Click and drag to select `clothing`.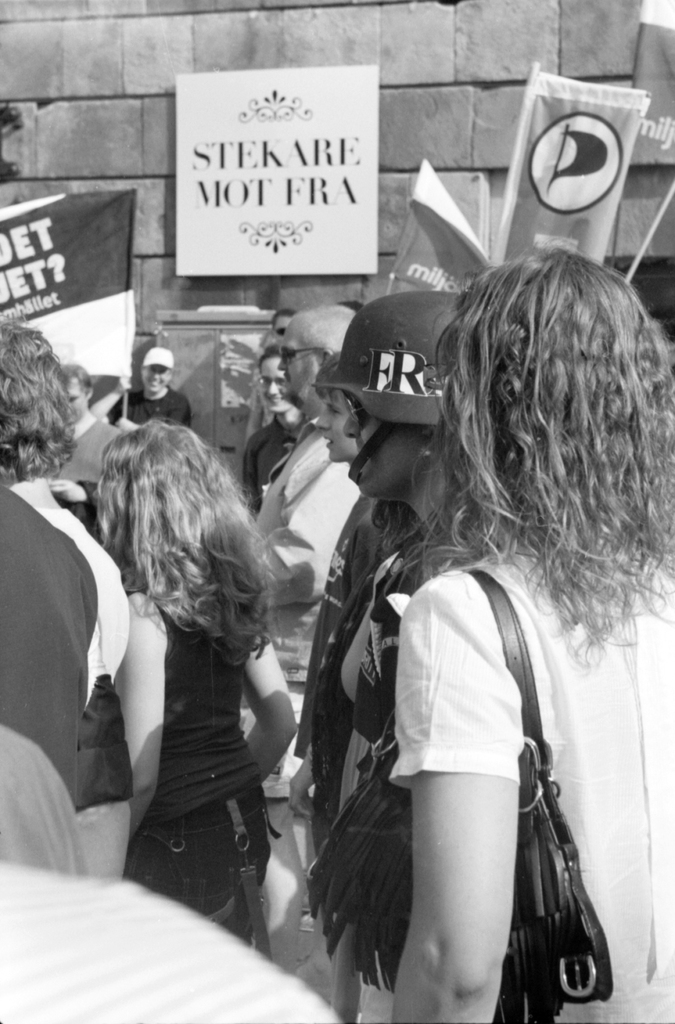
Selection: 6/468/138/803.
